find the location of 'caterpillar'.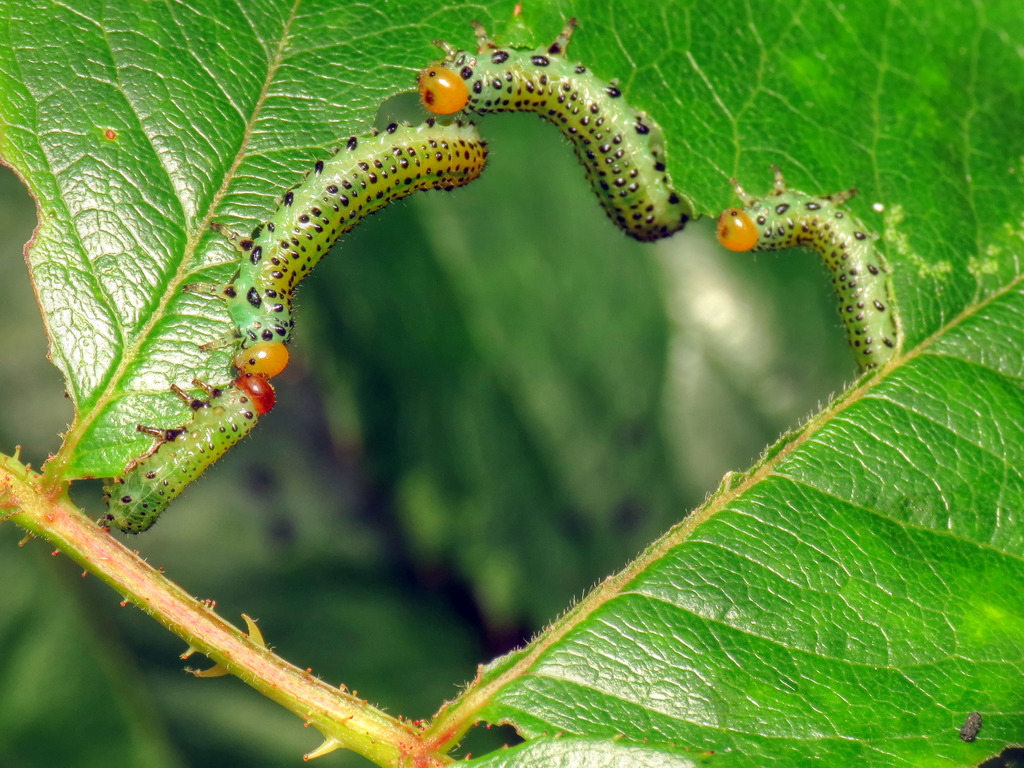
Location: bbox=(706, 161, 900, 372).
